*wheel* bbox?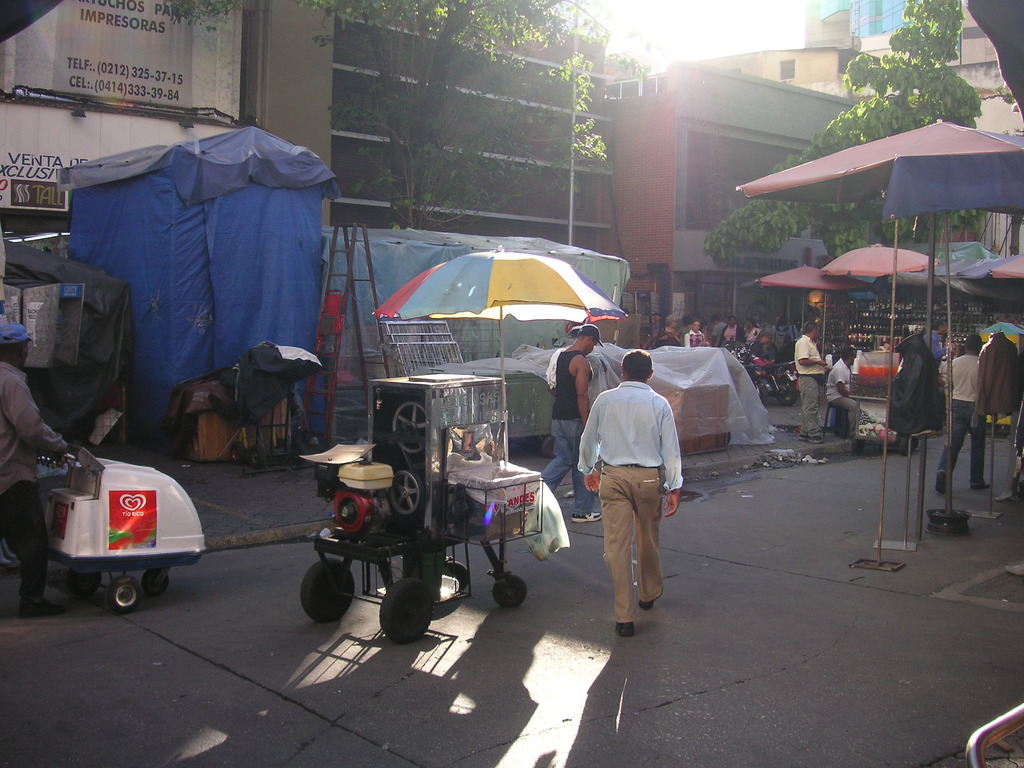
[left=775, top=378, right=795, bottom=406]
